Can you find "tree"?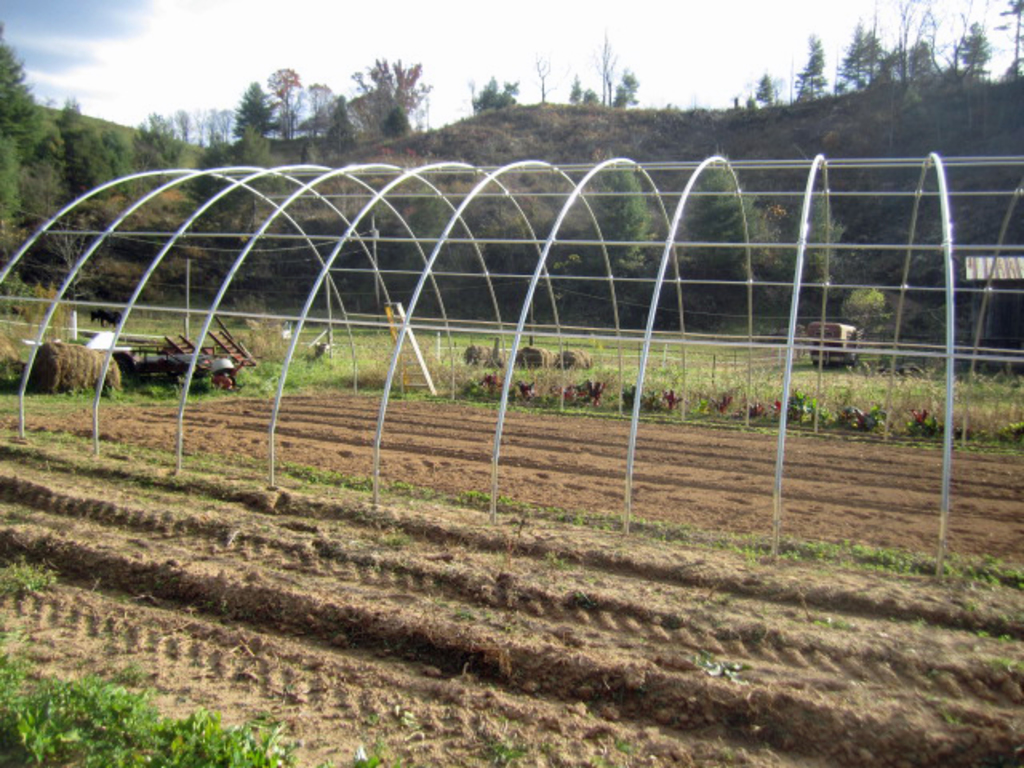
Yes, bounding box: x1=894, y1=0, x2=934, y2=83.
